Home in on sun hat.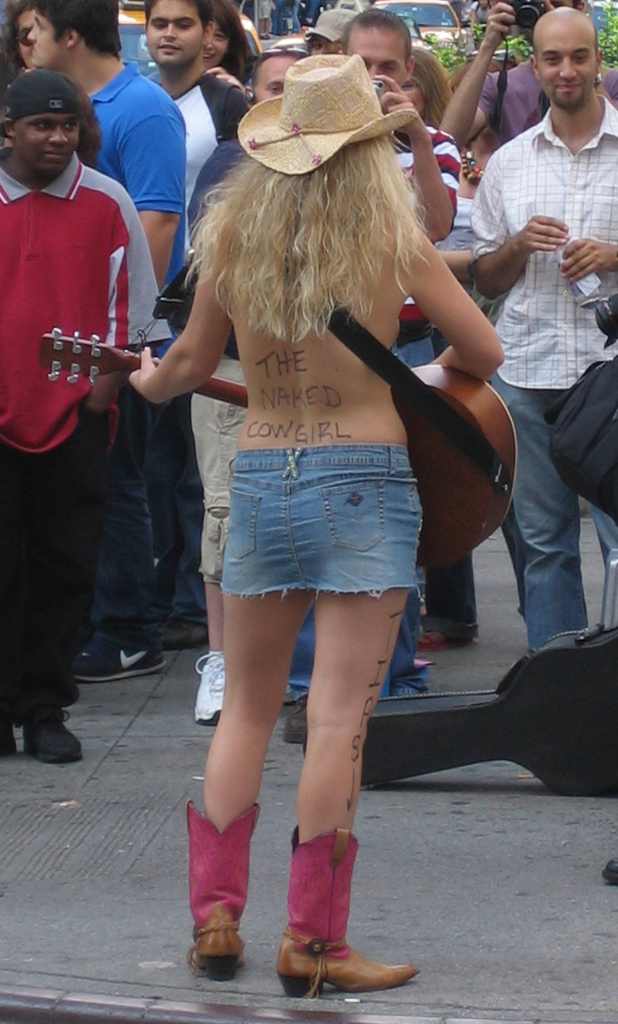
Homed in at pyautogui.locateOnScreen(229, 45, 425, 180).
